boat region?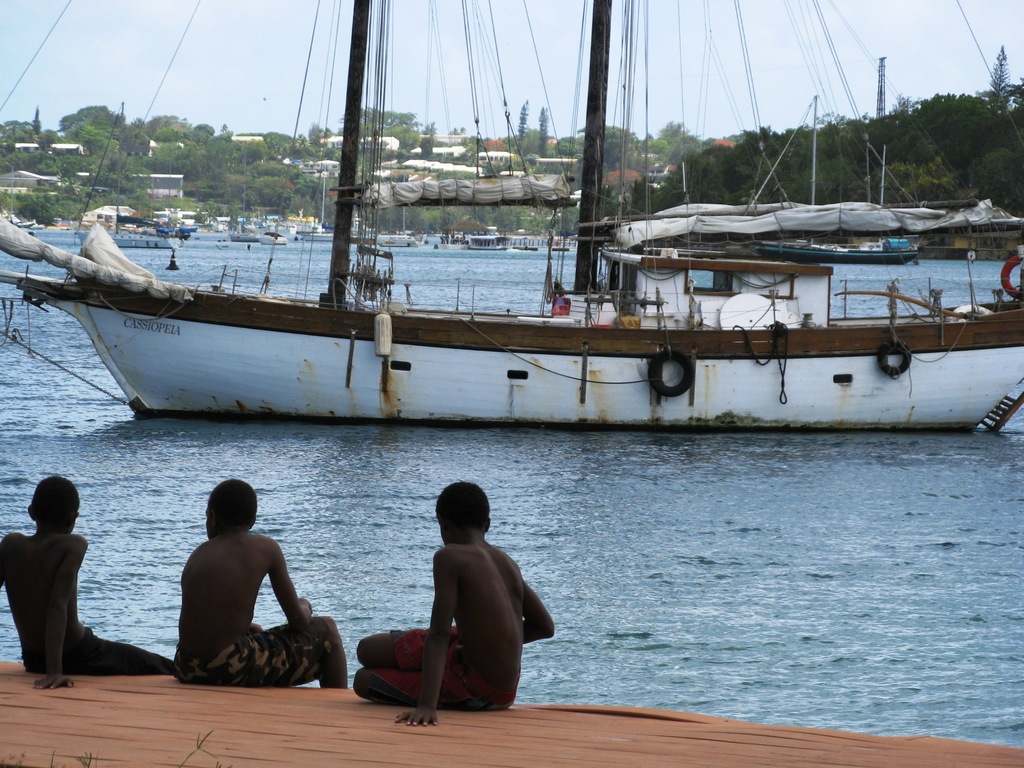
[75,200,182,249]
